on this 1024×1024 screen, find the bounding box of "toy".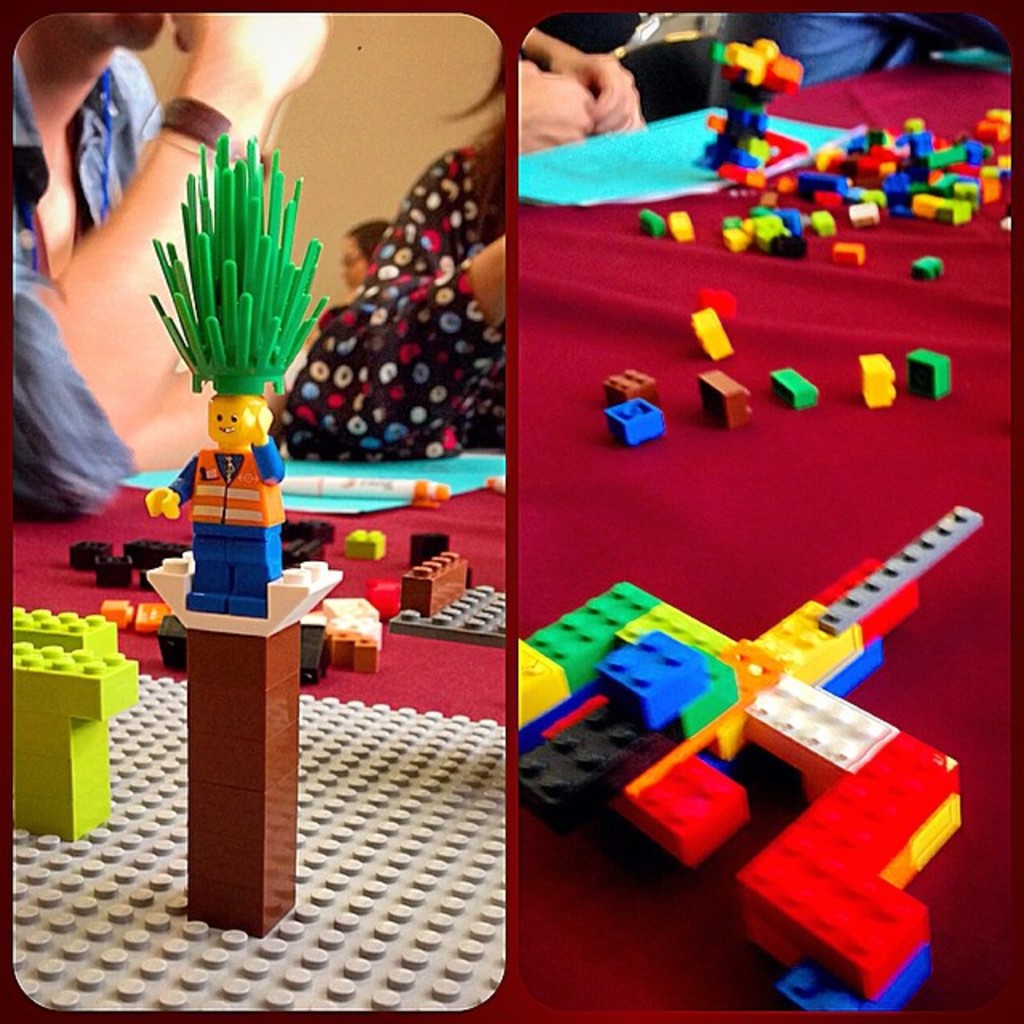
Bounding box: pyautogui.locateOnScreen(141, 133, 326, 622).
